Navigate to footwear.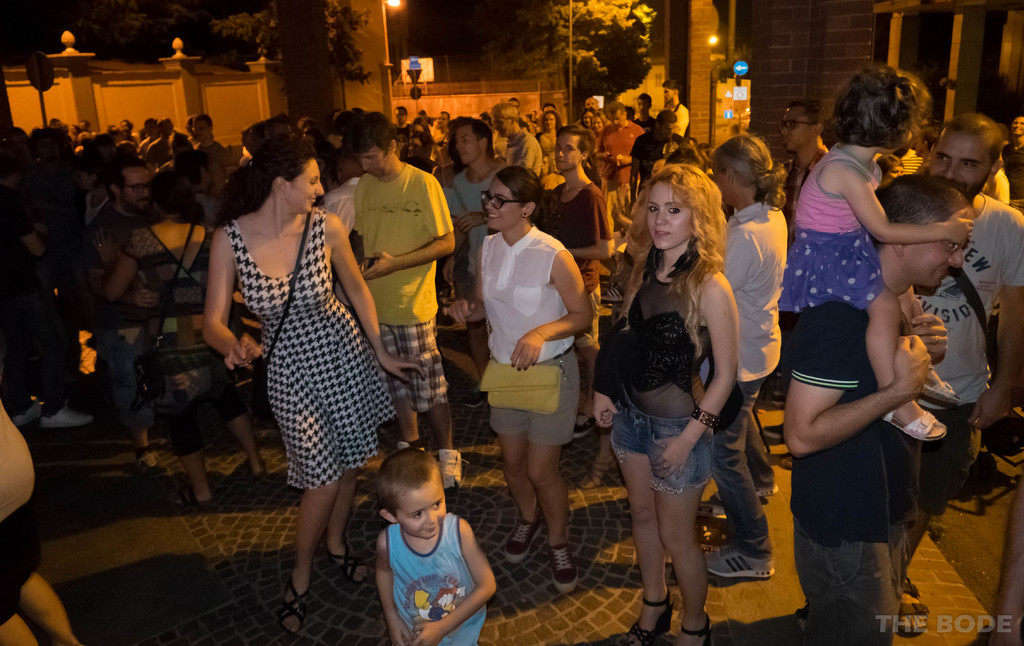
Navigation target: x1=627, y1=600, x2=670, y2=645.
